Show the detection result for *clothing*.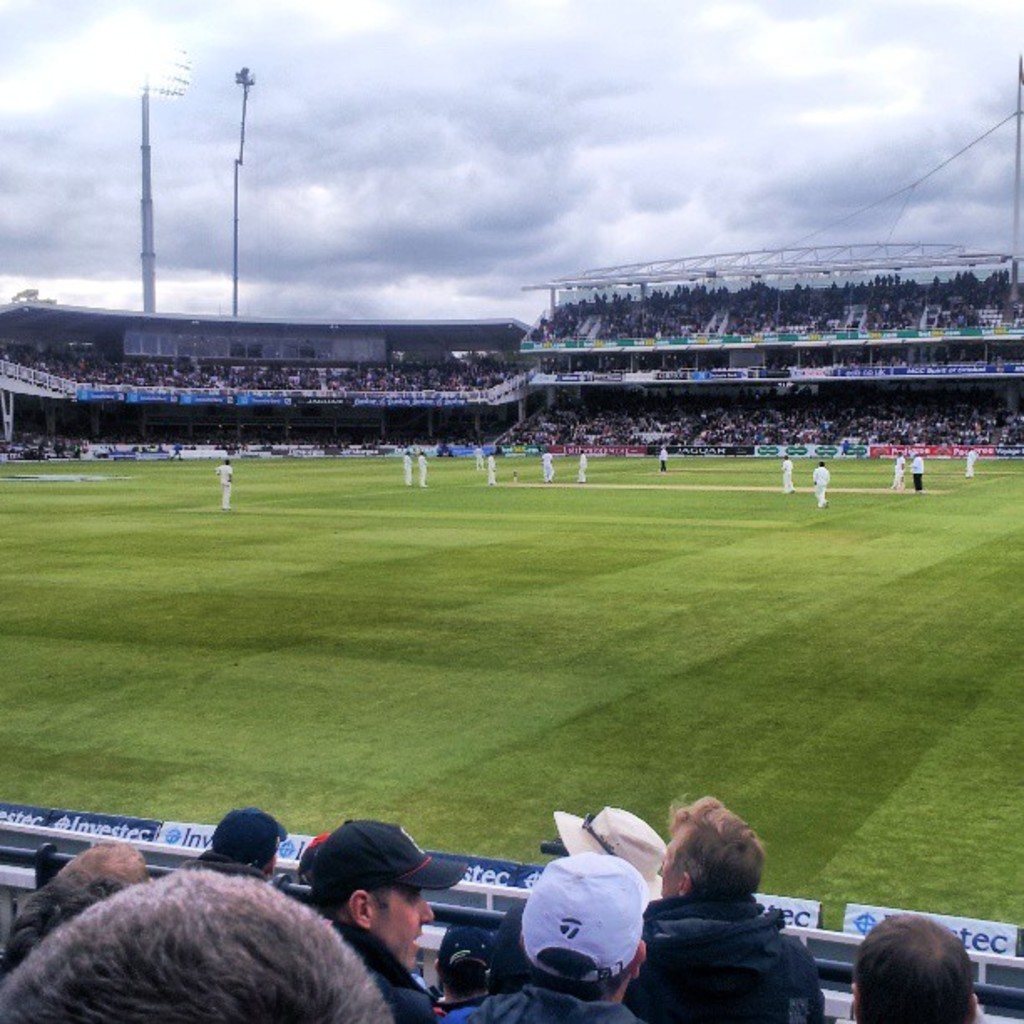
crop(812, 465, 832, 500).
